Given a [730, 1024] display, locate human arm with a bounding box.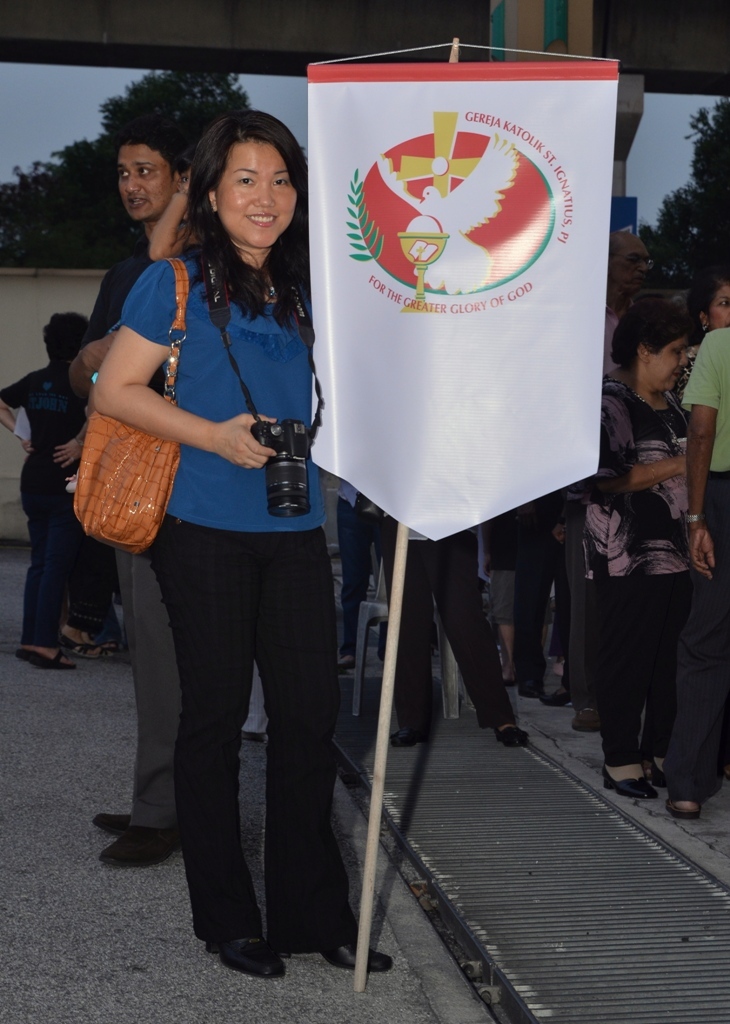
Located: {"x1": 572, "y1": 384, "x2": 689, "y2": 499}.
